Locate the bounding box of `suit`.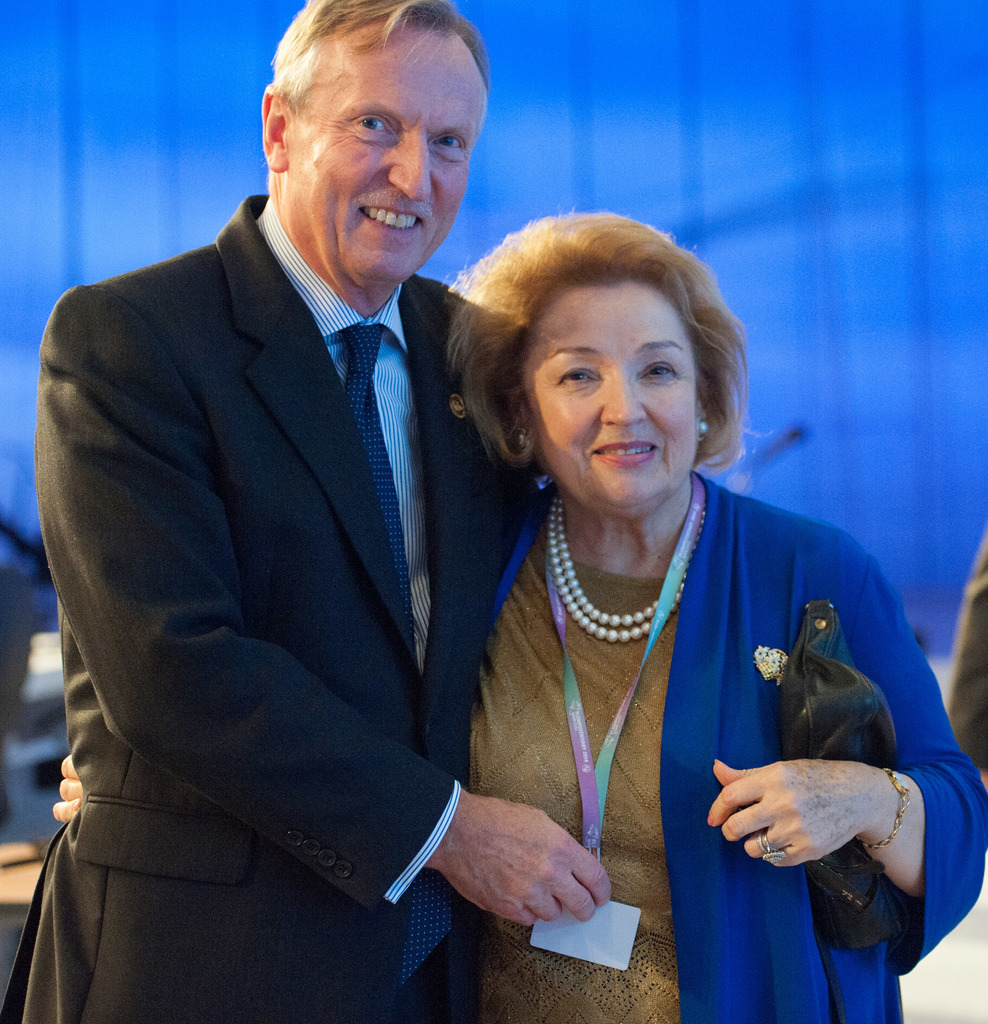
Bounding box: {"left": 54, "top": 94, "right": 552, "bottom": 1022}.
